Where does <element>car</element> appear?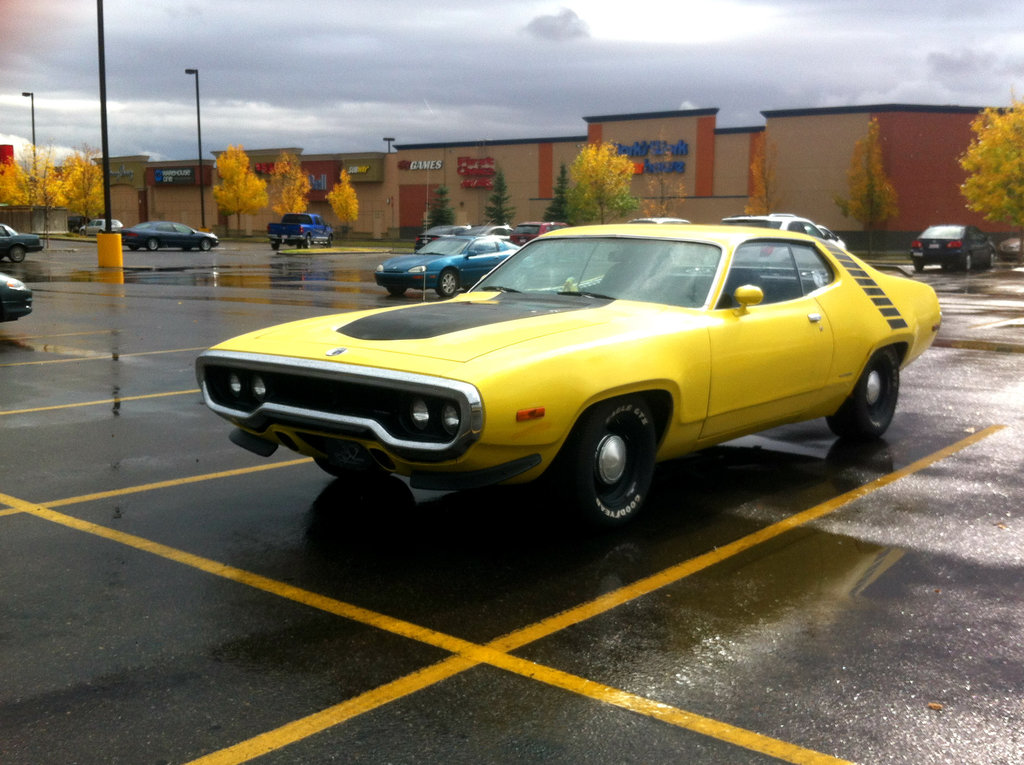
Appears at Rect(623, 213, 688, 228).
